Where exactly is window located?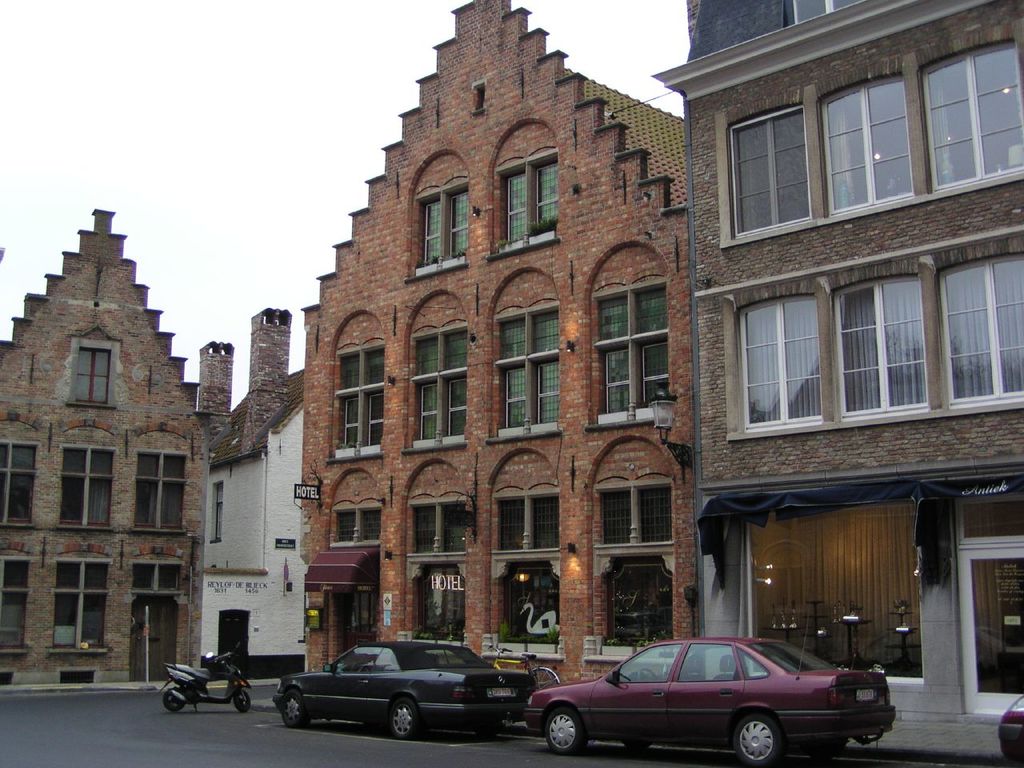
Its bounding box is bbox=[929, 234, 1023, 411].
